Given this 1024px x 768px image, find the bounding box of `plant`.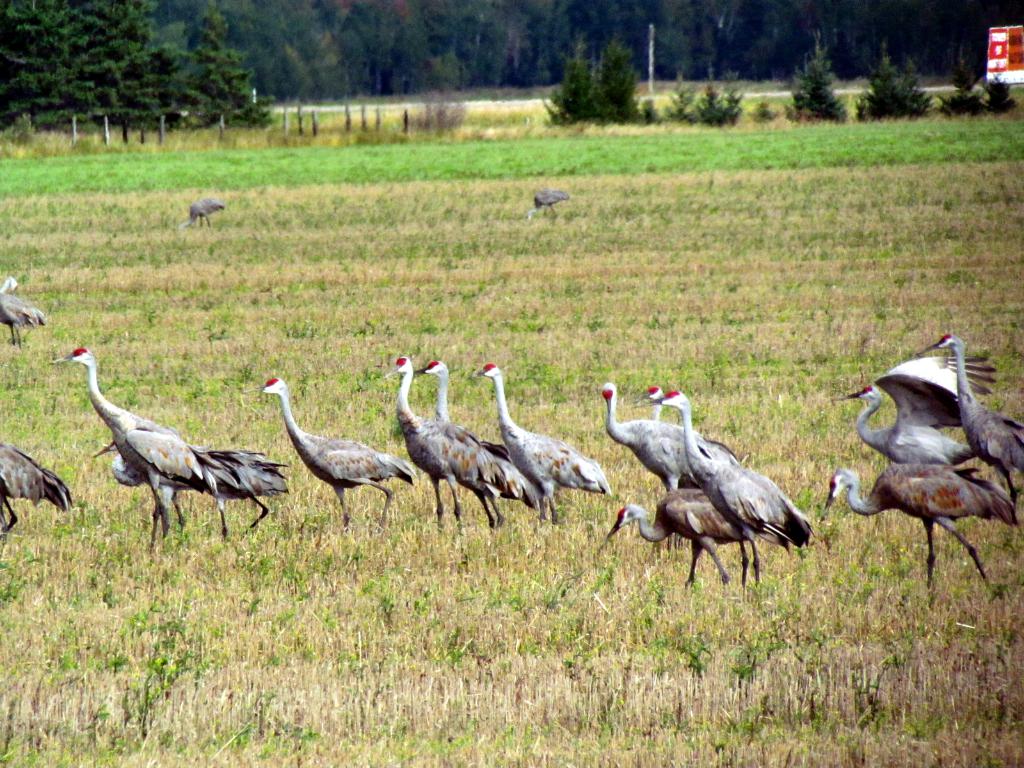
[left=587, top=35, right=657, bottom=122].
